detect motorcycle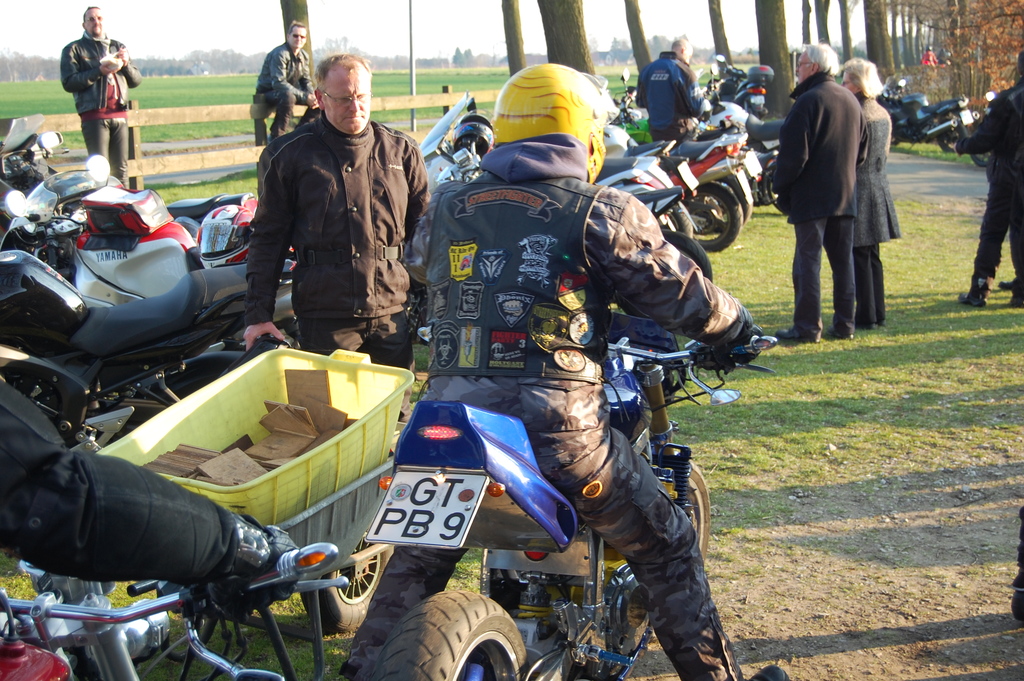
rect(339, 309, 778, 680)
